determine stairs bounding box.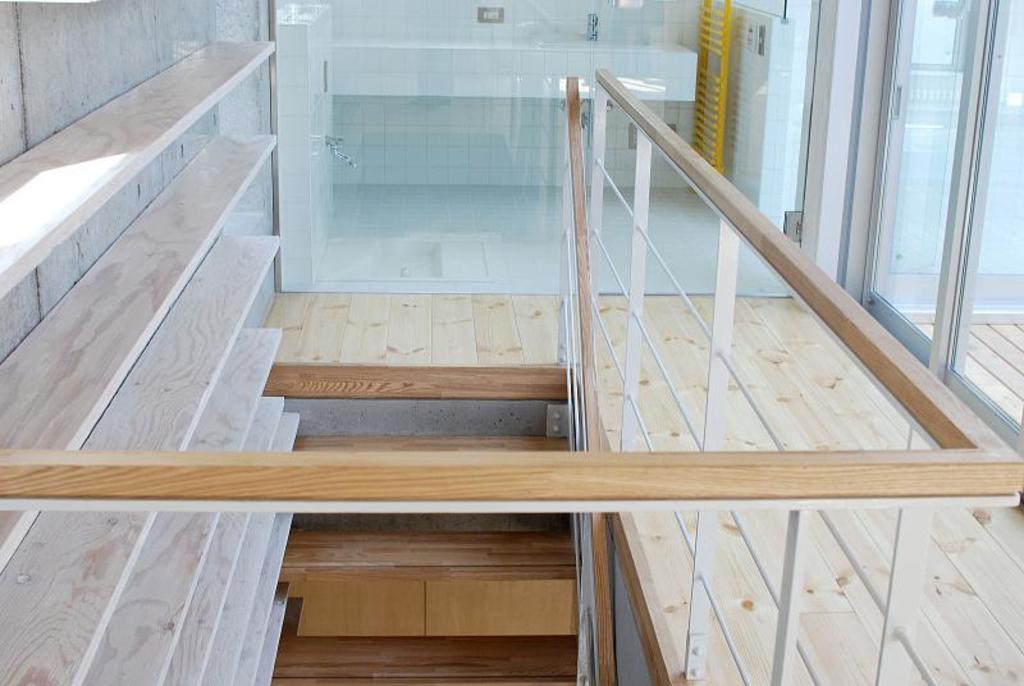
Determined: {"x1": 262, "y1": 388, "x2": 585, "y2": 685}.
